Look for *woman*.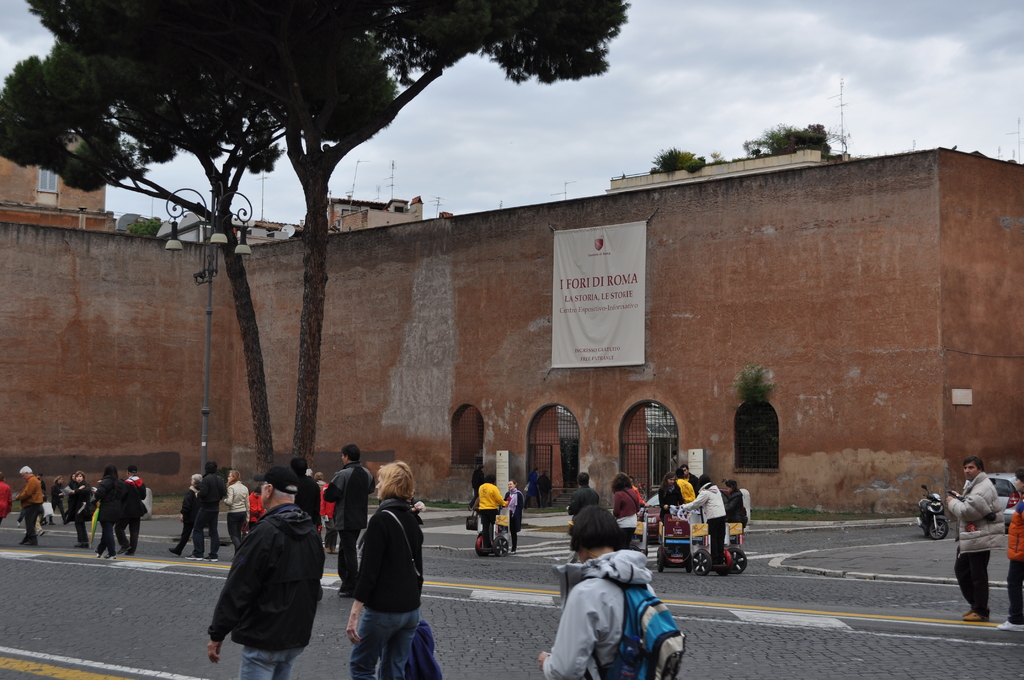
Found: <region>321, 440, 375, 552</region>.
